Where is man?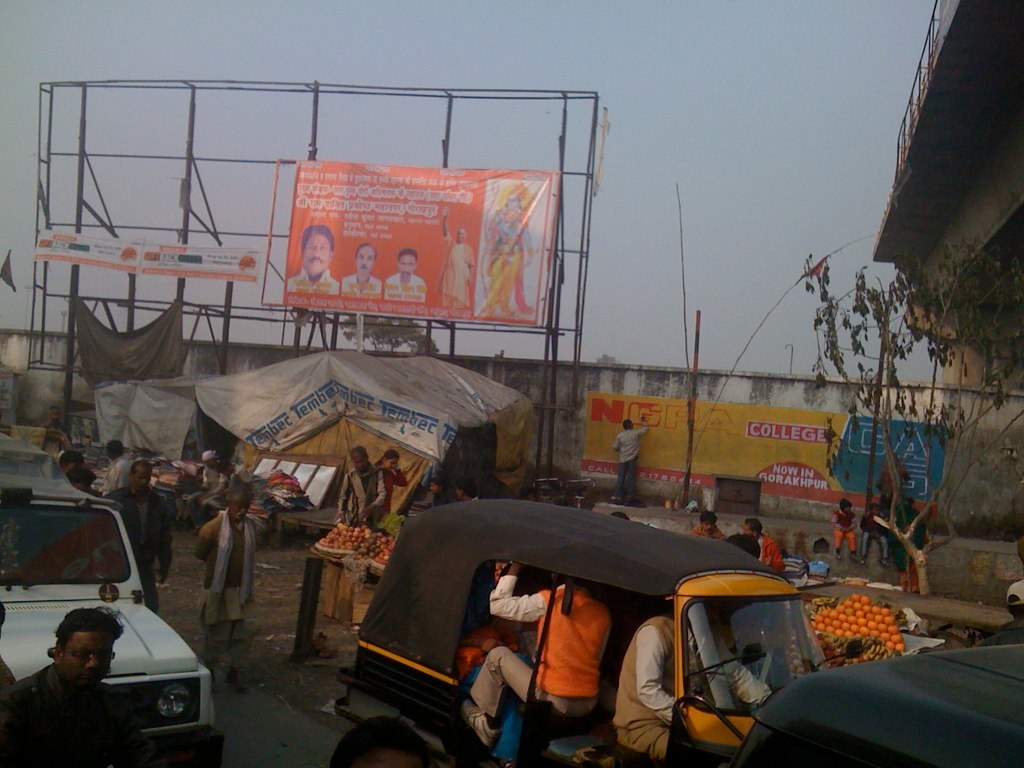
Rect(734, 515, 785, 570).
